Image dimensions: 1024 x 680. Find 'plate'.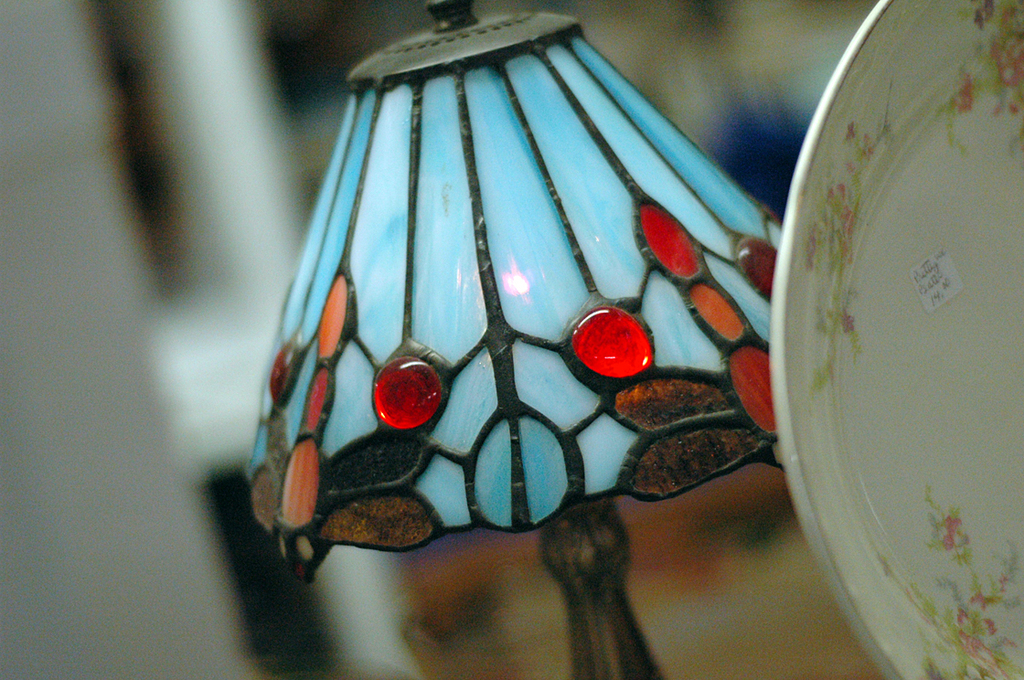
<bbox>762, 0, 1023, 679</bbox>.
